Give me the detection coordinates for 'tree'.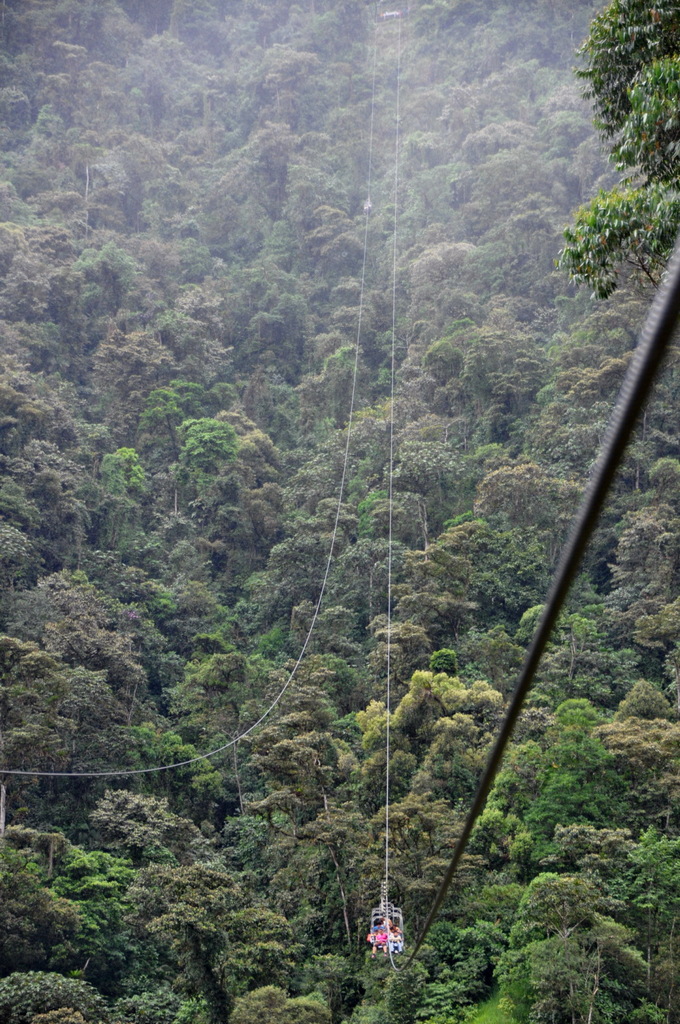
{"left": 622, "top": 678, "right": 679, "bottom": 727}.
